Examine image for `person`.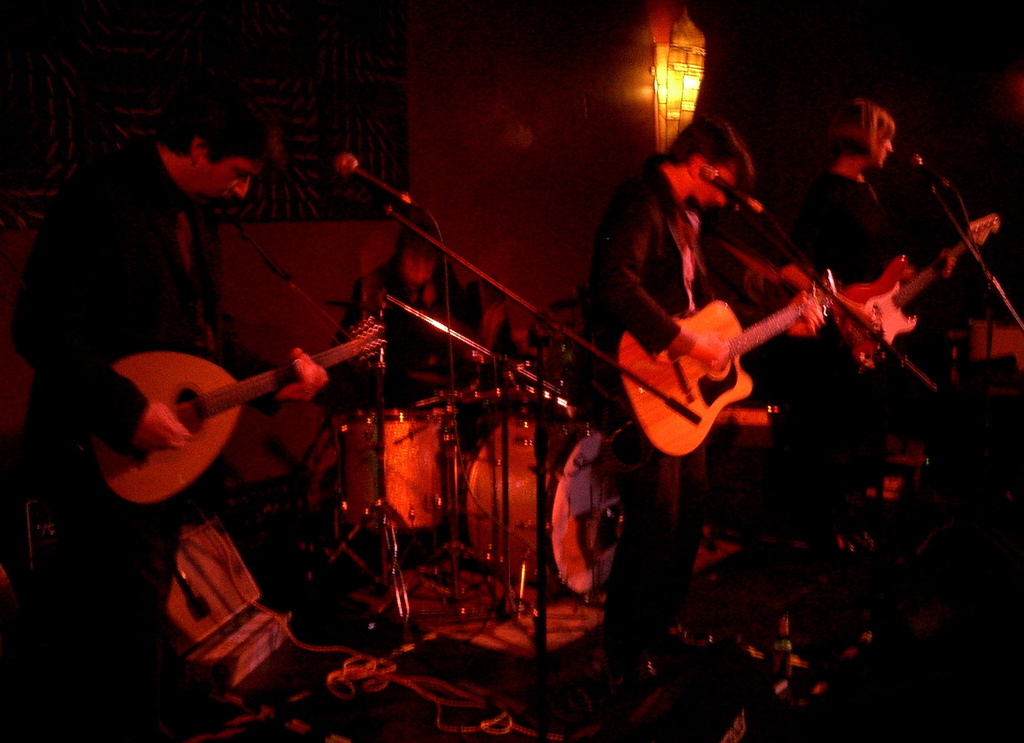
Examination result: region(1, 85, 328, 712).
